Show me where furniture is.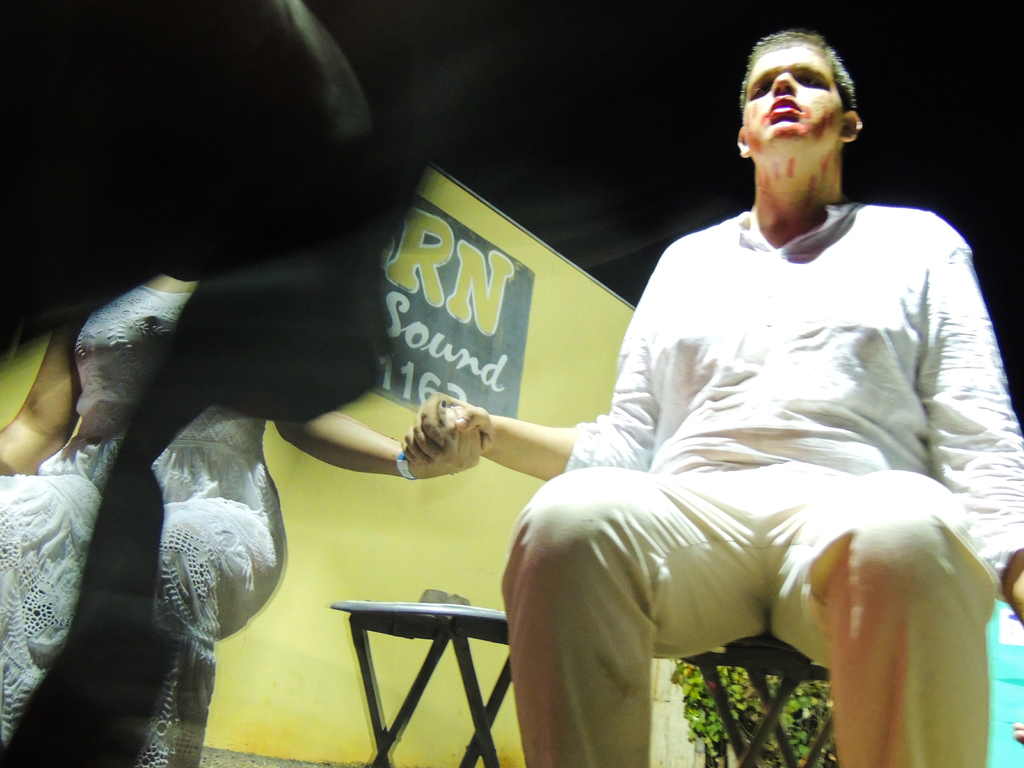
furniture is at x1=333 y1=595 x2=515 y2=767.
